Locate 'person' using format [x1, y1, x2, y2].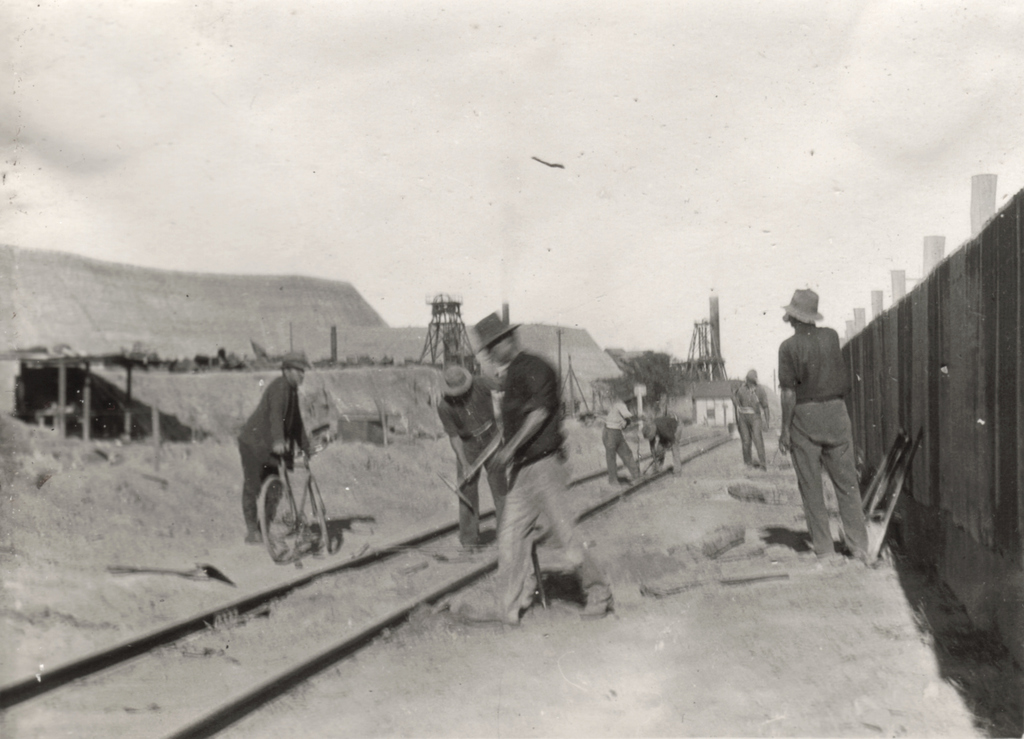
[462, 309, 616, 619].
